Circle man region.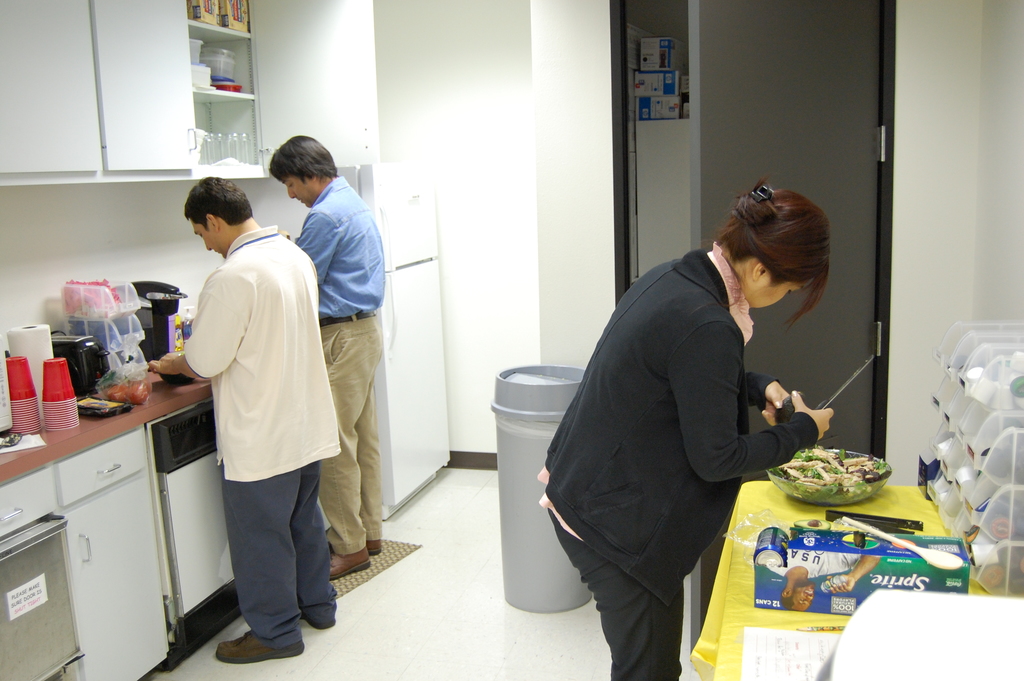
Region: [x1=147, y1=183, x2=339, y2=661].
